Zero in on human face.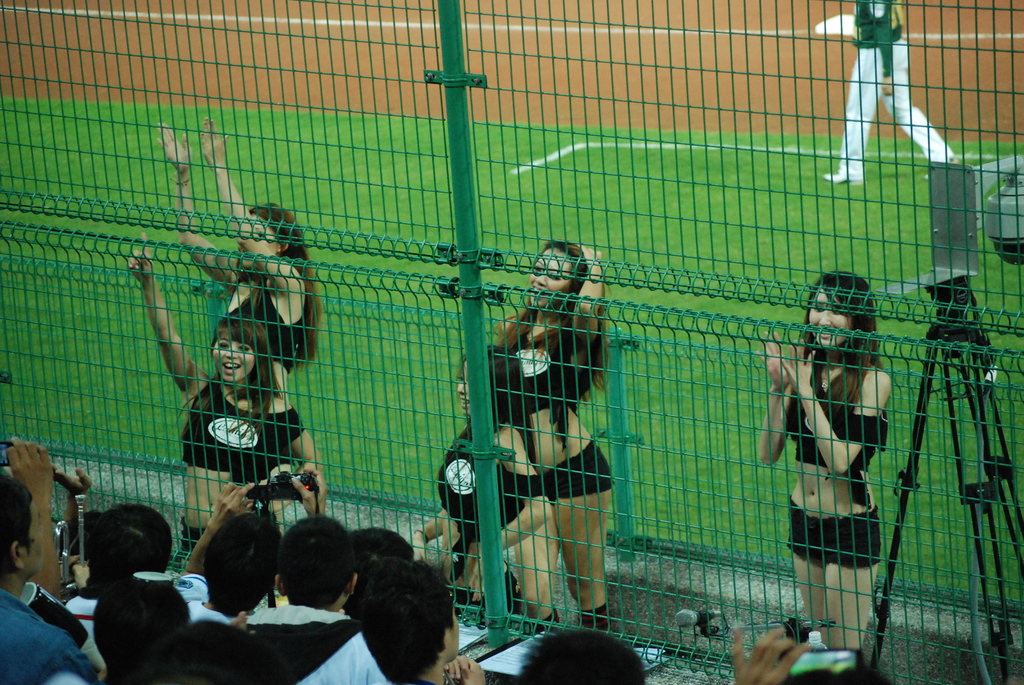
Zeroed in: [238,214,279,268].
